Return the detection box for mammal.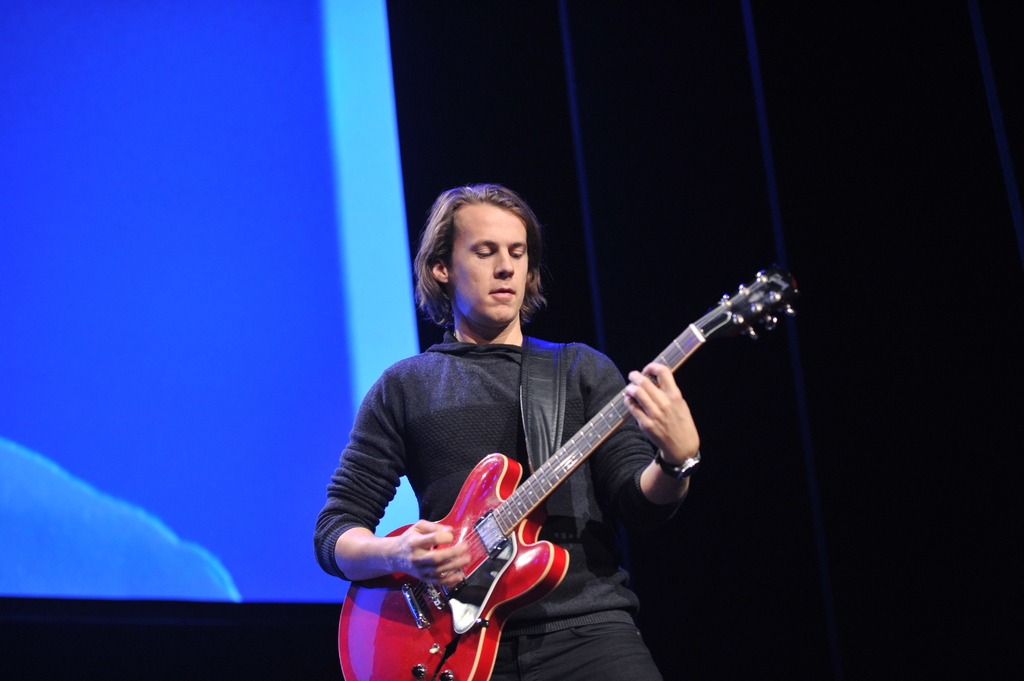
(left=365, top=235, right=769, bottom=657).
